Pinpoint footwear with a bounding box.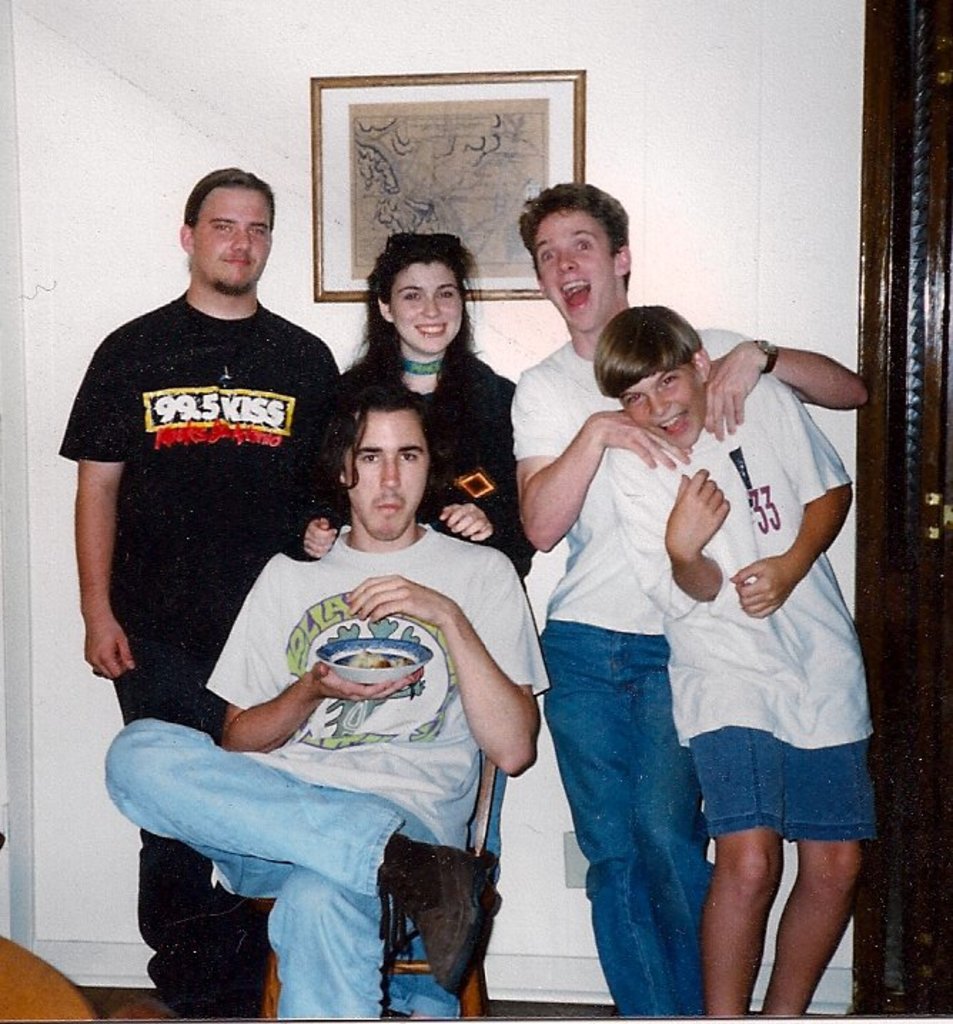
(left=375, top=829, right=484, bottom=987).
